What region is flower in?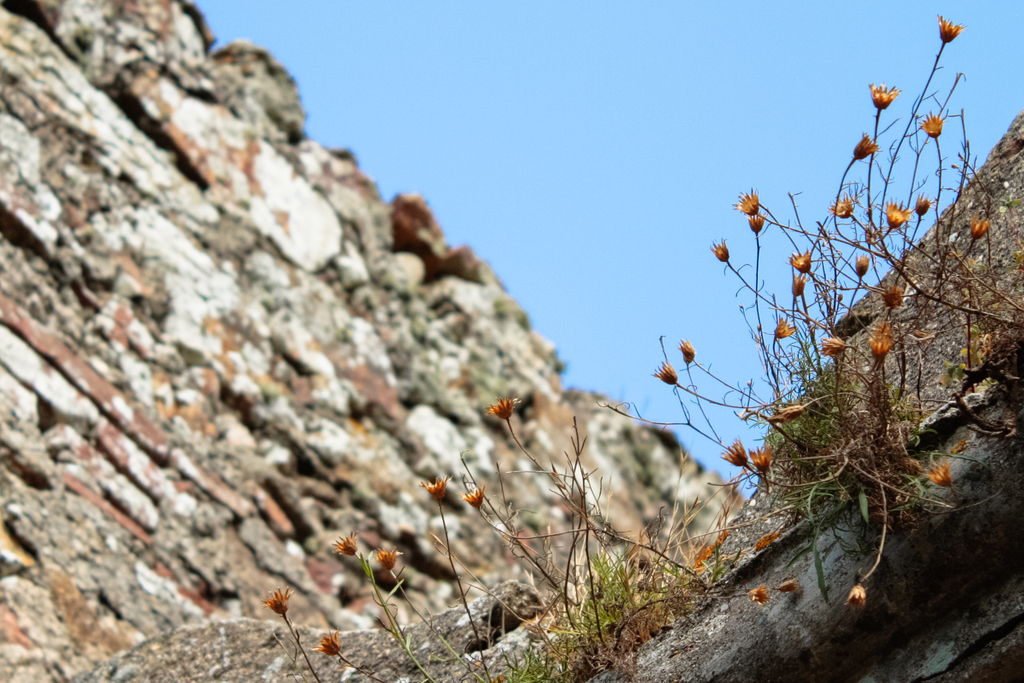
bbox=(938, 15, 962, 43).
